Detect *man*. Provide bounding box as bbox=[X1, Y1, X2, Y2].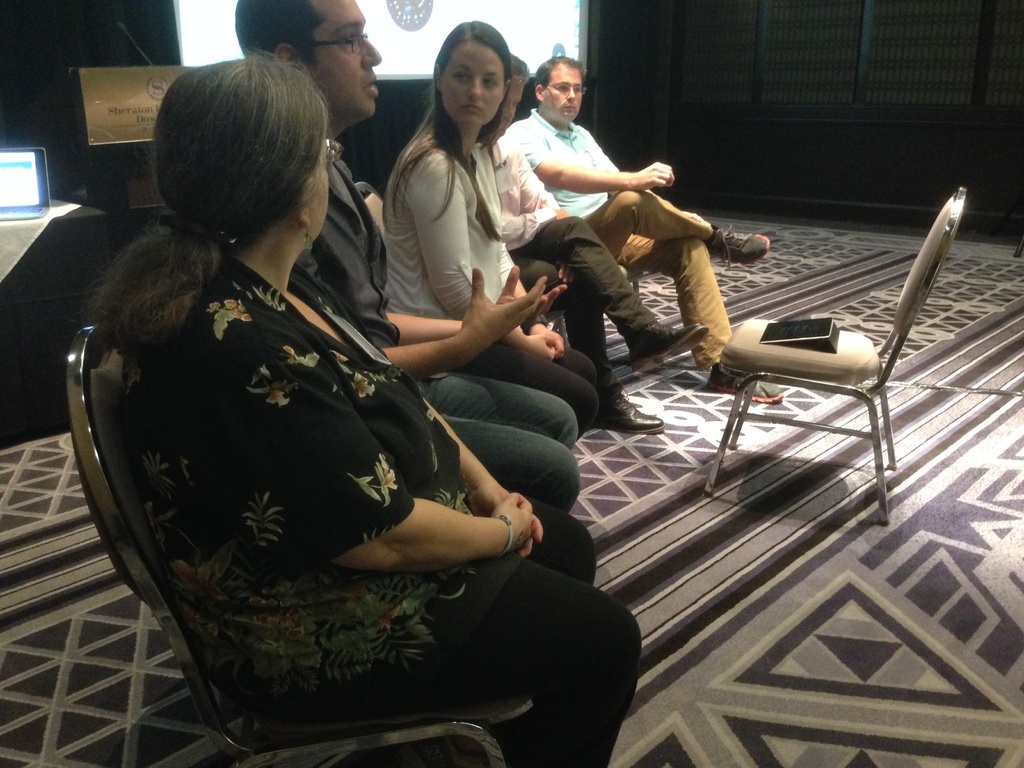
bbox=[504, 54, 785, 406].
